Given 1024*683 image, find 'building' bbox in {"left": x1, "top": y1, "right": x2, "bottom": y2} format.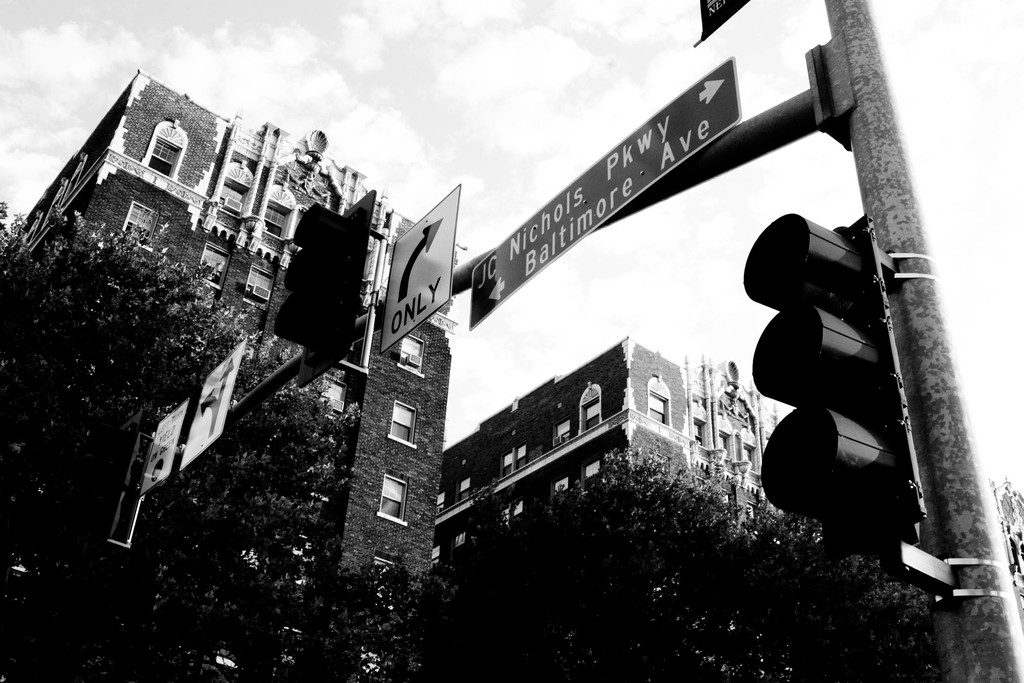
{"left": 15, "top": 74, "right": 461, "bottom": 682}.
